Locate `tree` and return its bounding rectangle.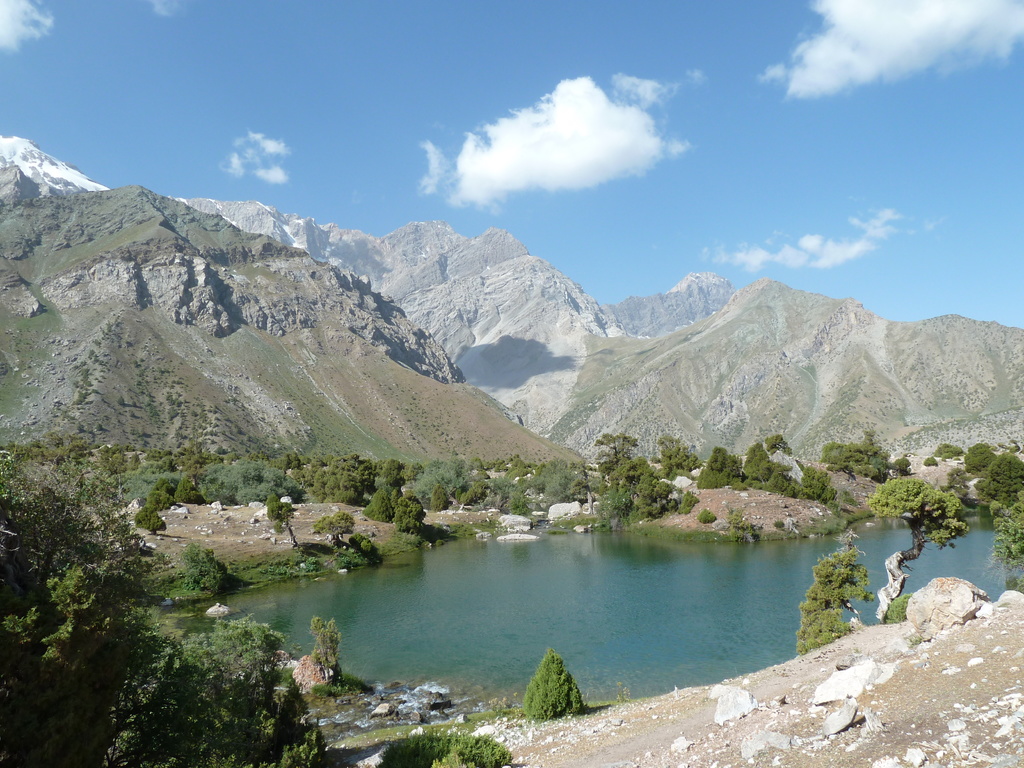
rect(611, 454, 684, 514).
